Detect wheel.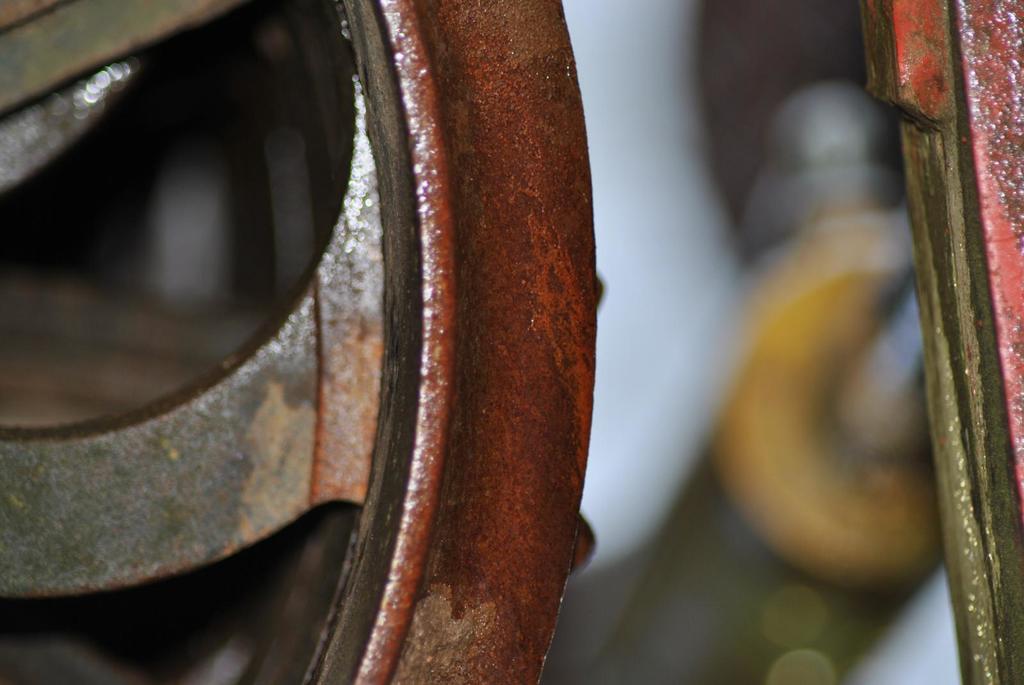
Detected at left=0, top=0, right=602, bottom=684.
